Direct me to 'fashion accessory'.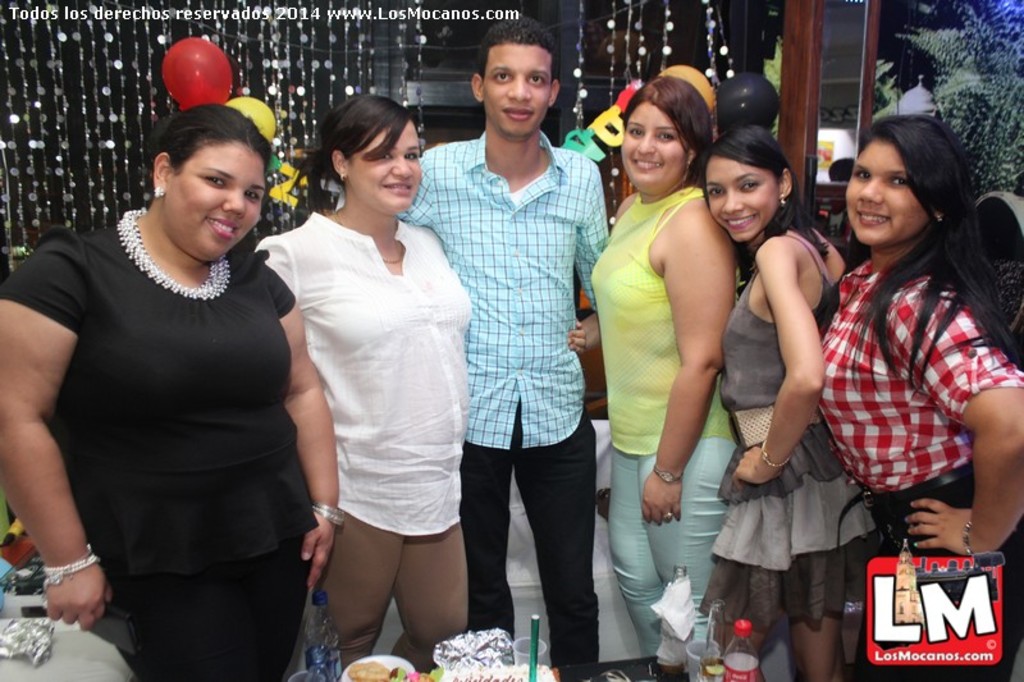
Direction: <region>682, 159, 692, 183</region>.
